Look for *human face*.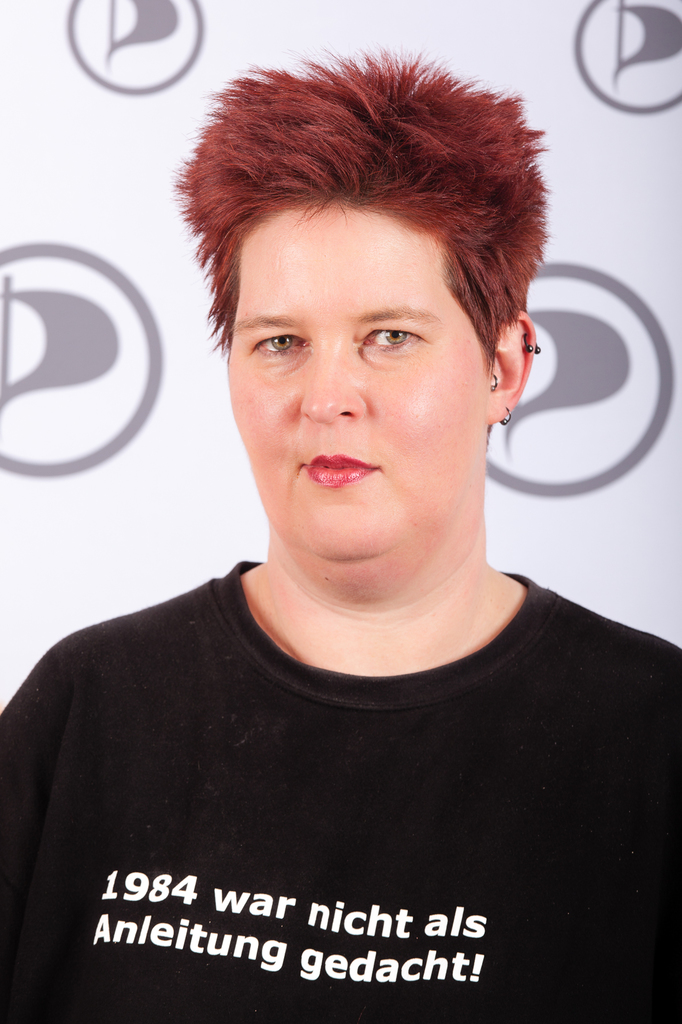
Found: l=228, t=204, r=484, b=550.
